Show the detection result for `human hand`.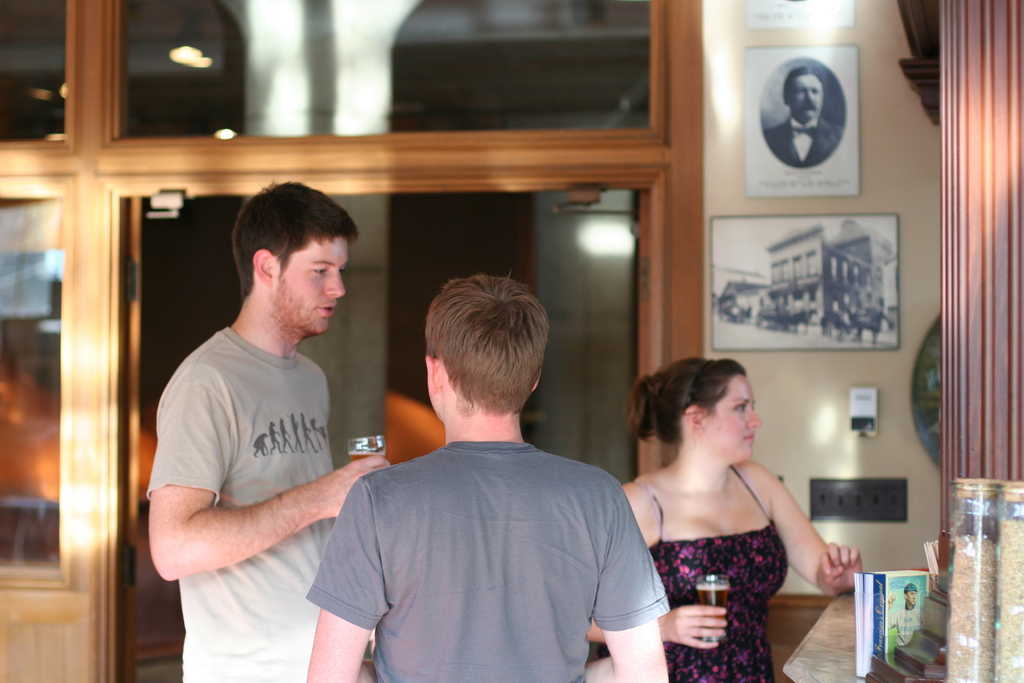
pyautogui.locateOnScreen(326, 454, 390, 518).
